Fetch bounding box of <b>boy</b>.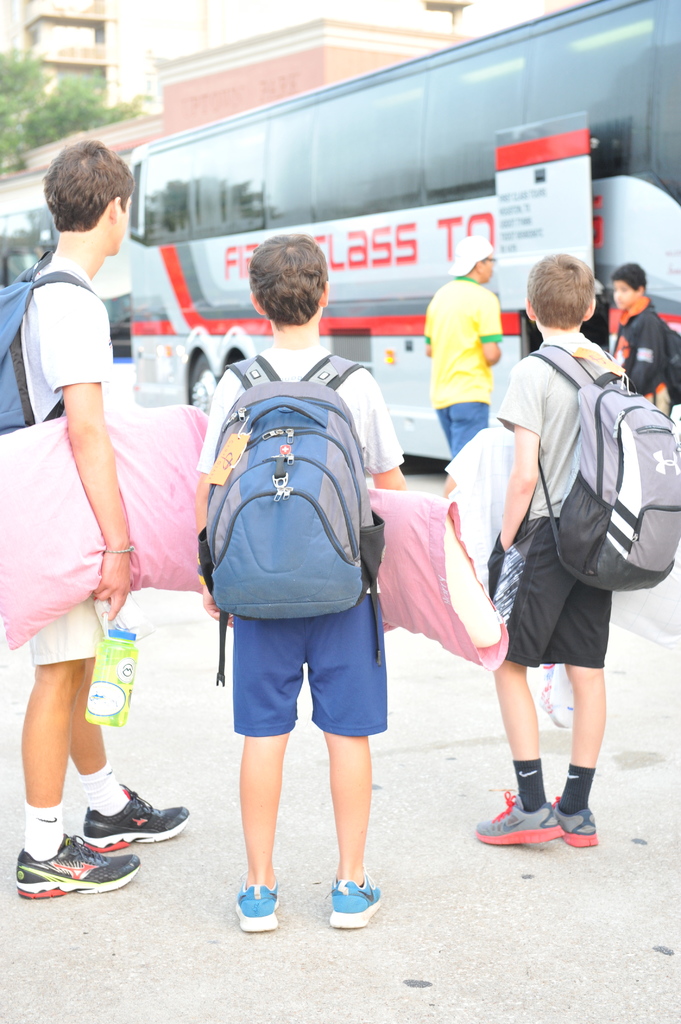
Bbox: left=0, top=142, right=188, bottom=901.
